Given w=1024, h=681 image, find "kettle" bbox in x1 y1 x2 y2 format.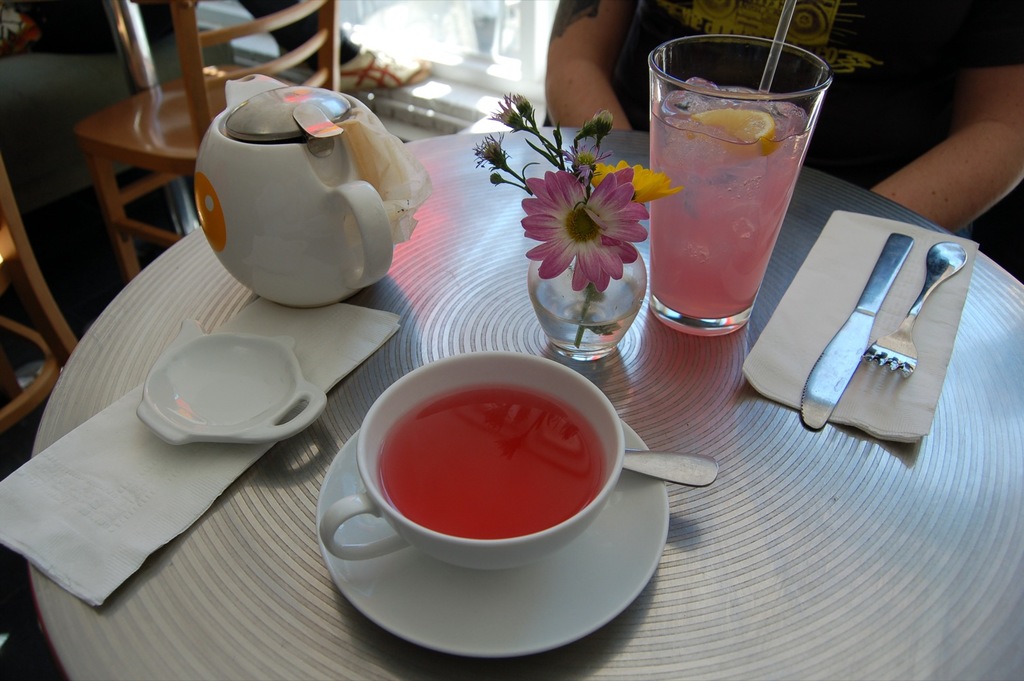
195 70 438 321.
